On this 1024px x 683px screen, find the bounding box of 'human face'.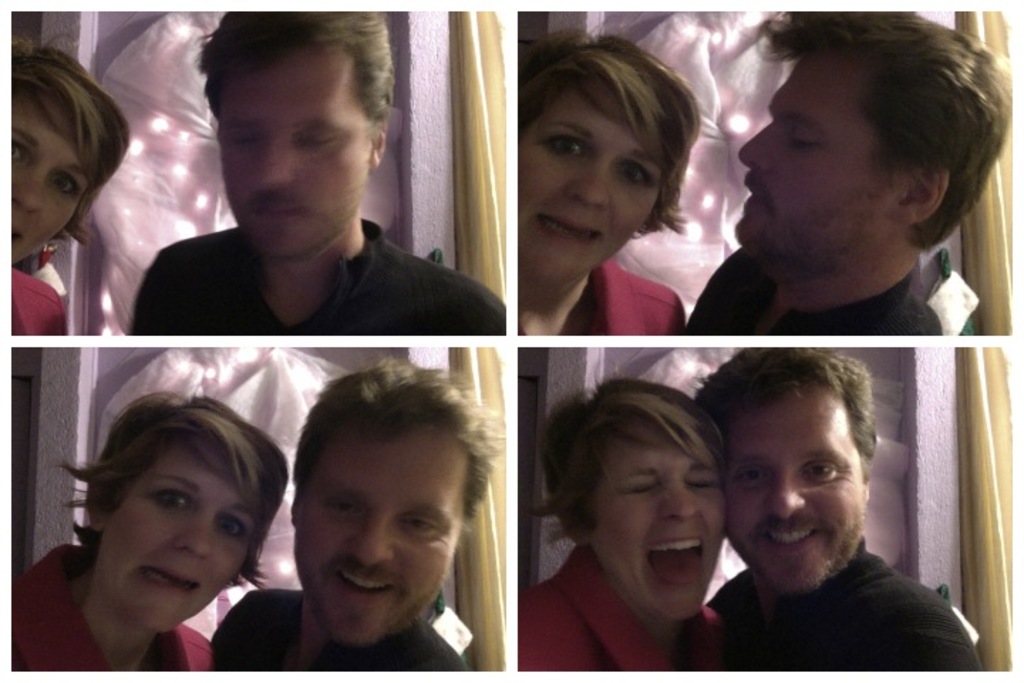
Bounding box: bbox(725, 390, 866, 593).
